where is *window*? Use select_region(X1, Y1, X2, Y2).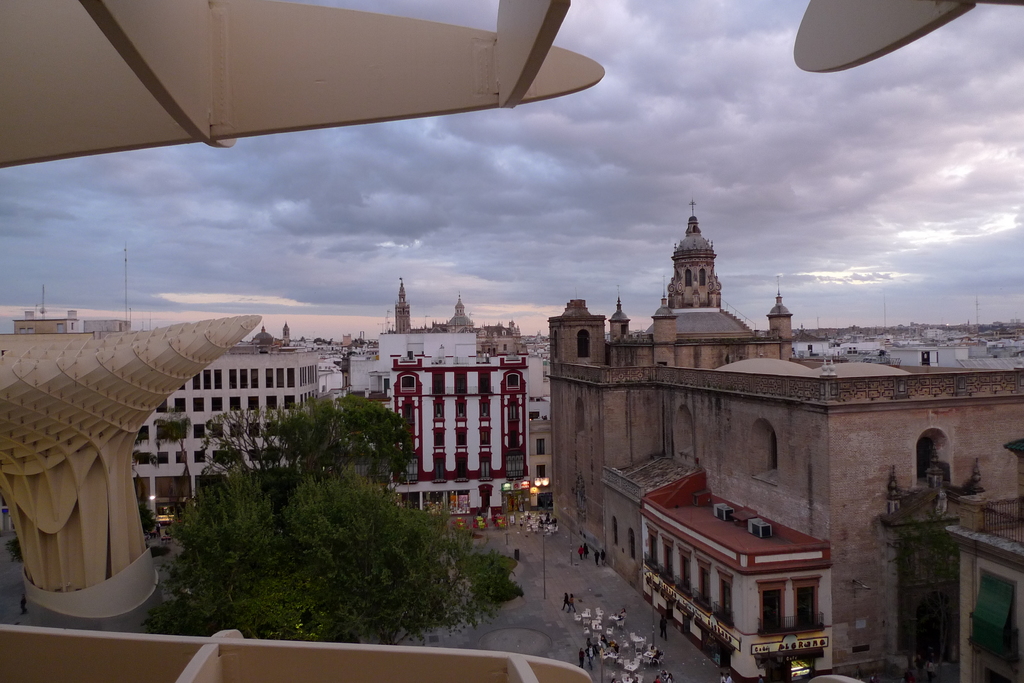
select_region(495, 368, 532, 457).
